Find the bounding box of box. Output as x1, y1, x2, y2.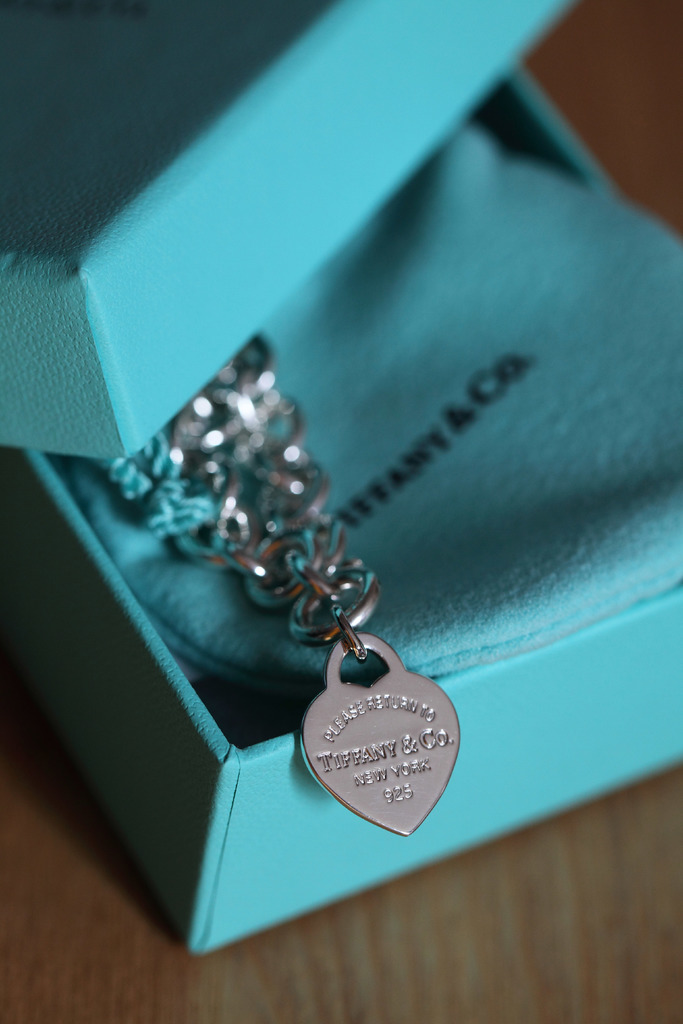
0, 0, 682, 955.
